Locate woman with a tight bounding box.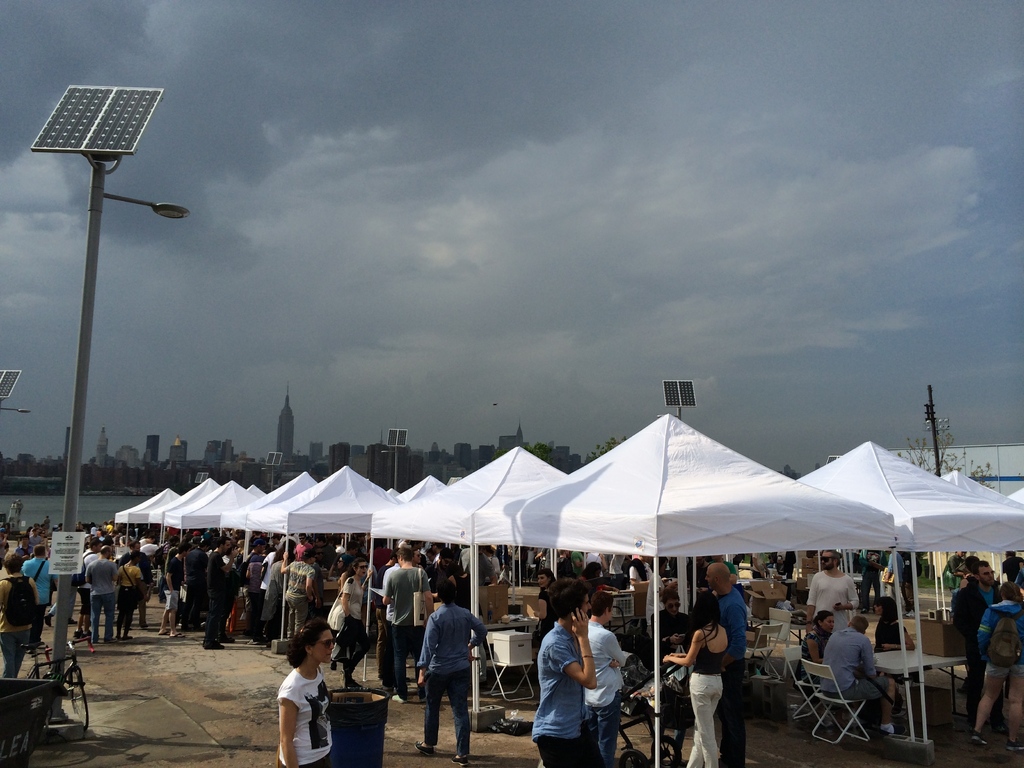
[left=279, top=544, right=320, bottom=638].
